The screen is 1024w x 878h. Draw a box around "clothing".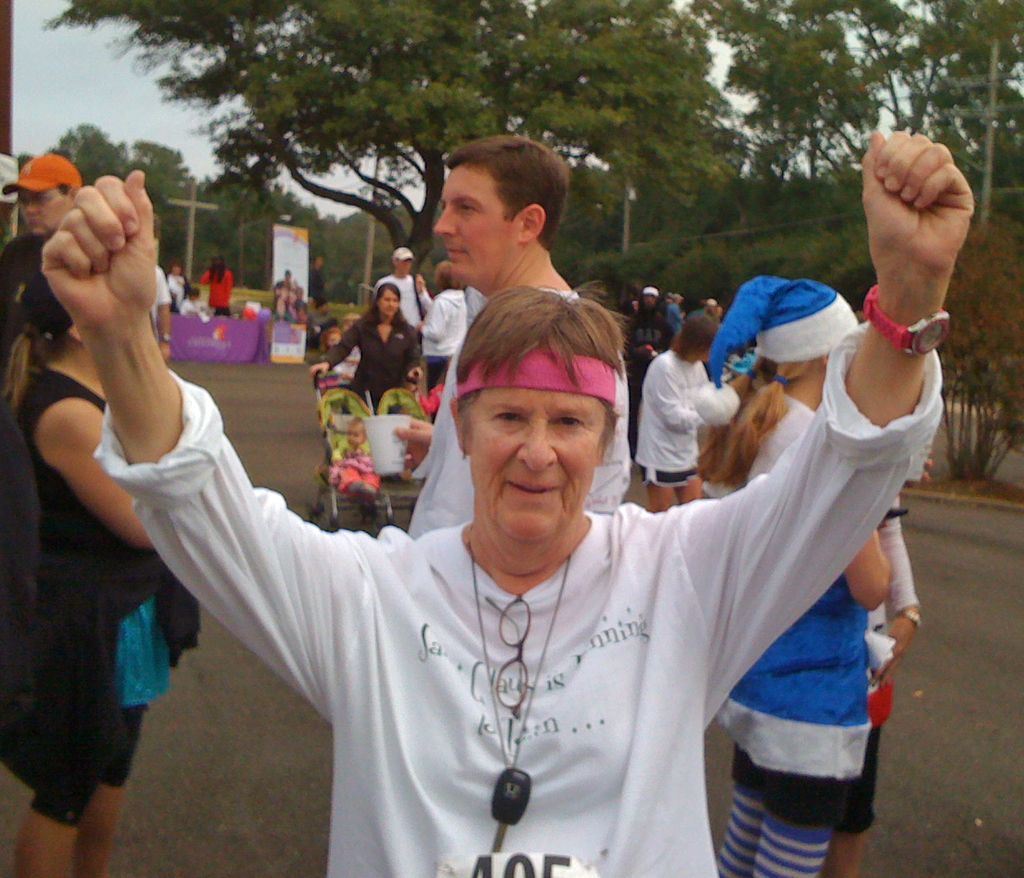
detection(464, 284, 490, 330).
